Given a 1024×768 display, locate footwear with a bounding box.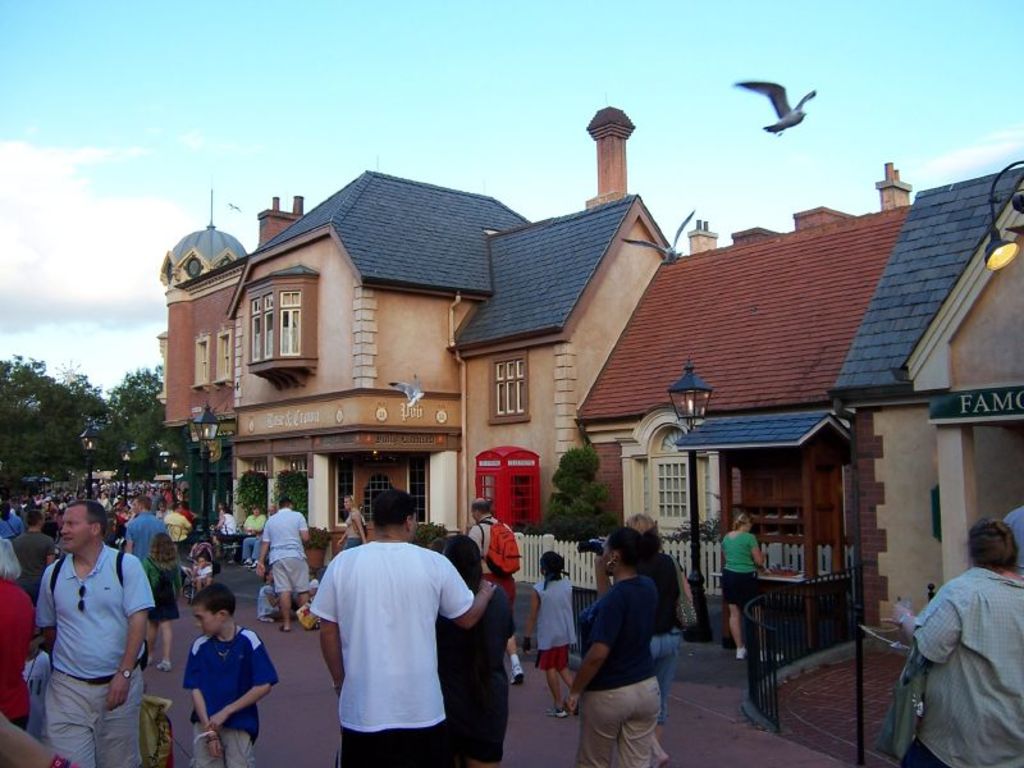
Located: locate(155, 660, 174, 669).
